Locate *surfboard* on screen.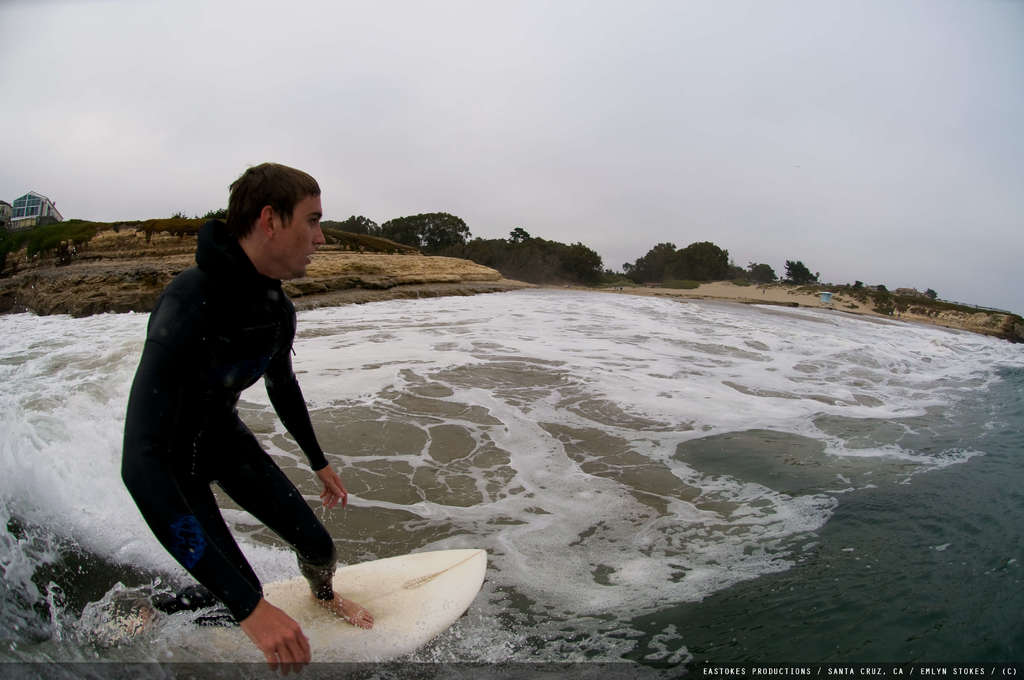
On screen at 0/547/490/679.
